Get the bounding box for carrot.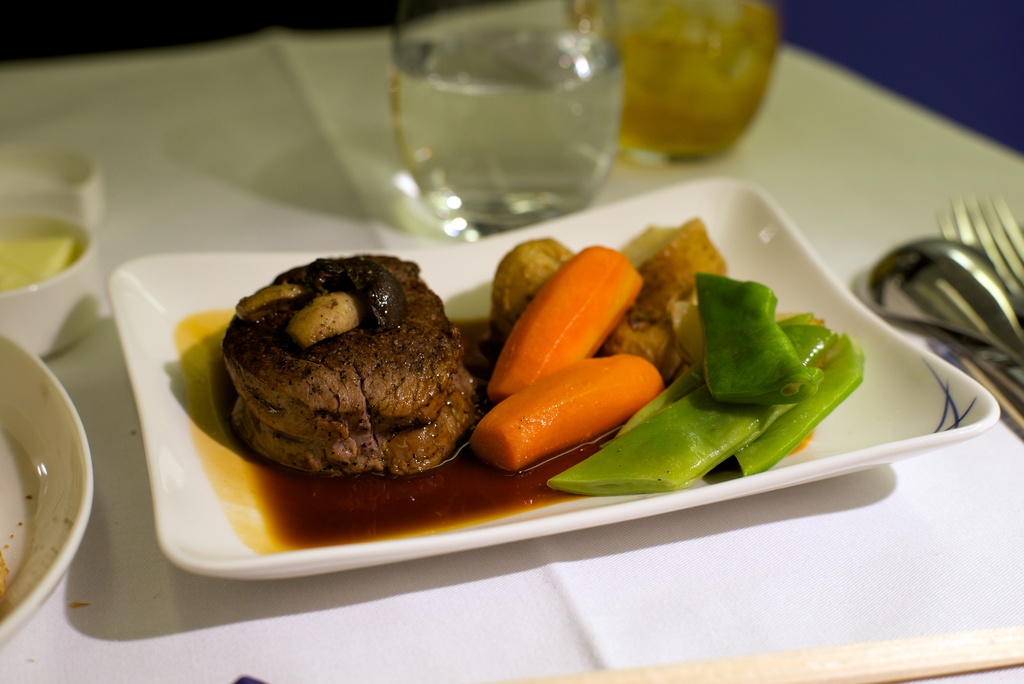
box(474, 249, 689, 496).
